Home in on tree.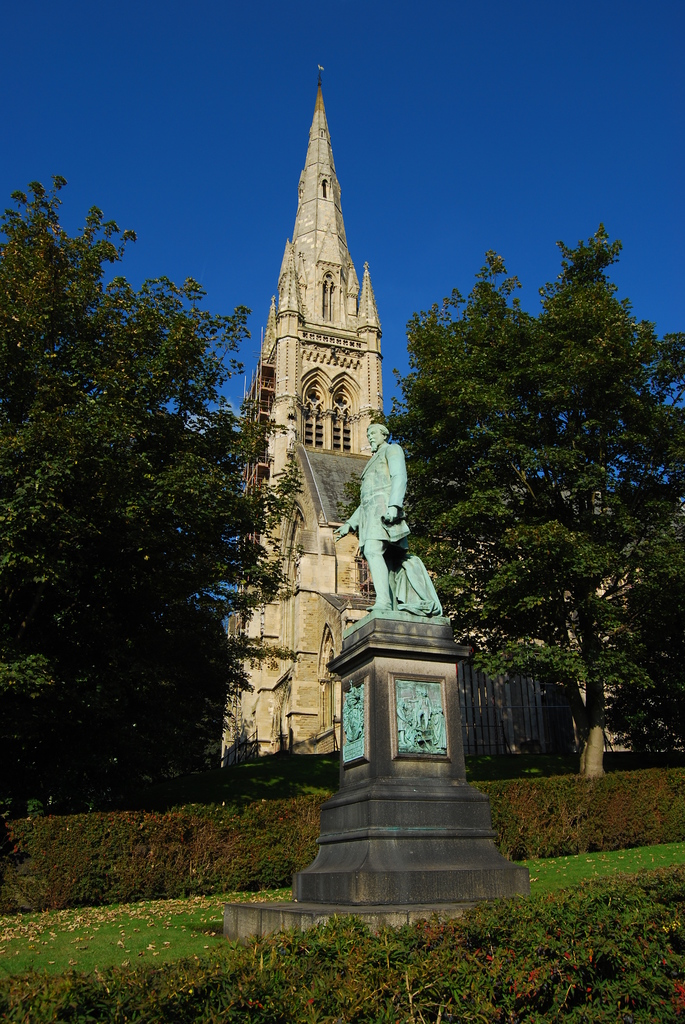
Homed in at bbox=[0, 168, 315, 814].
